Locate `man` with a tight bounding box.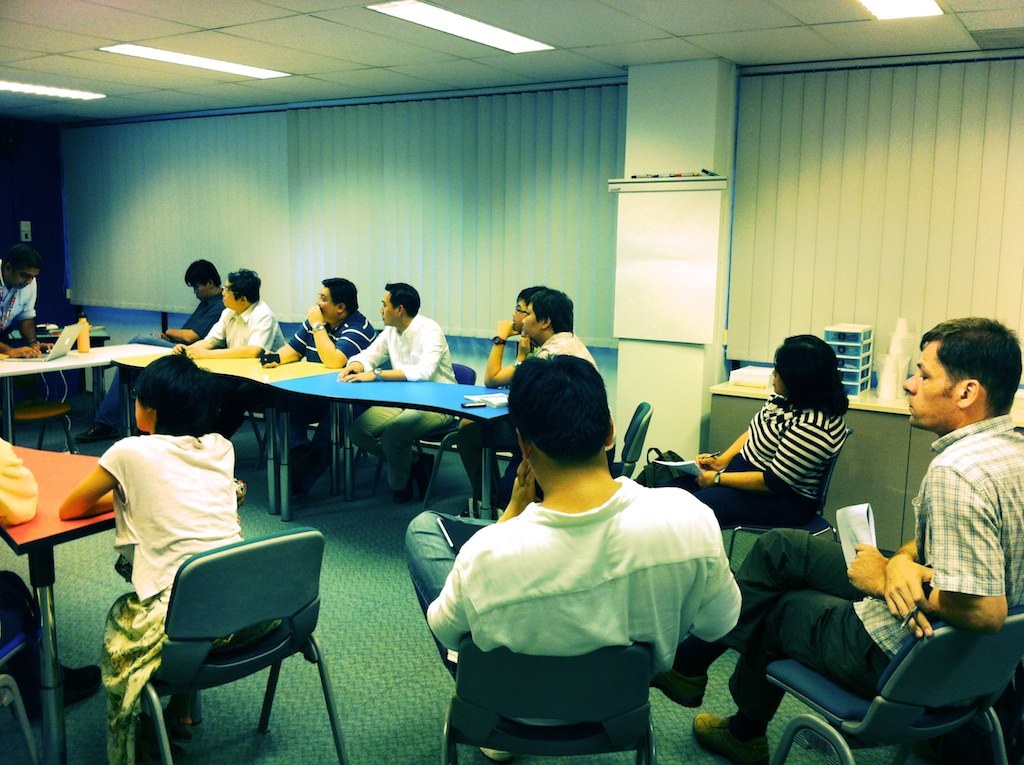
crop(0, 251, 40, 440).
